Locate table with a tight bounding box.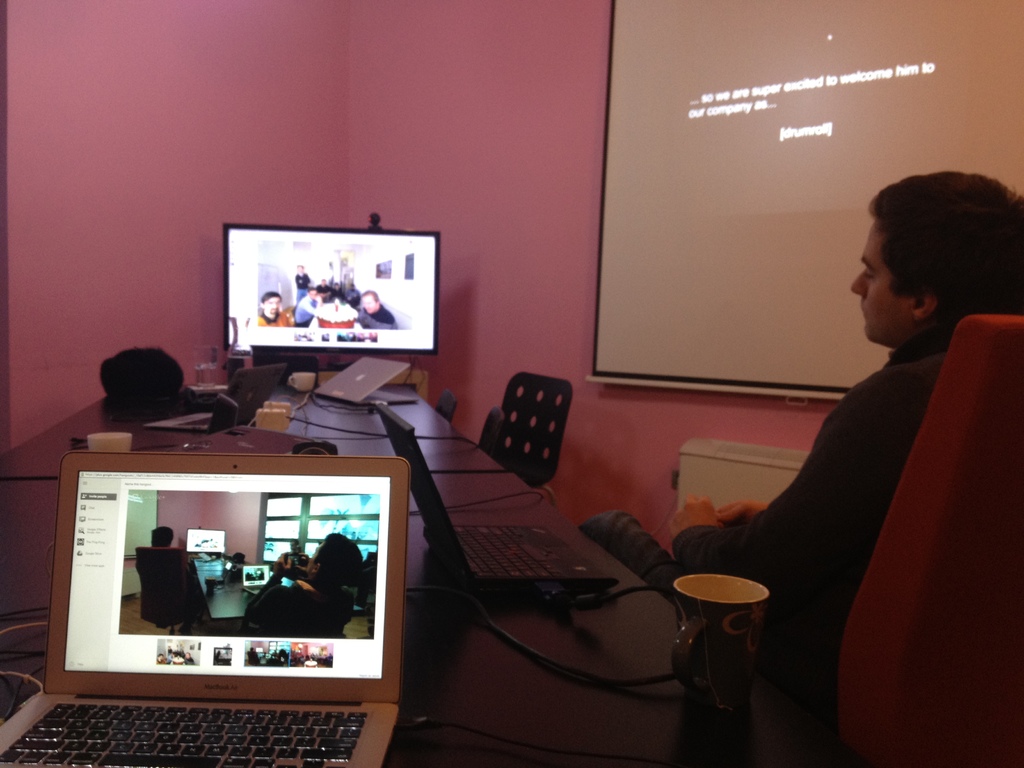
0,468,863,767.
